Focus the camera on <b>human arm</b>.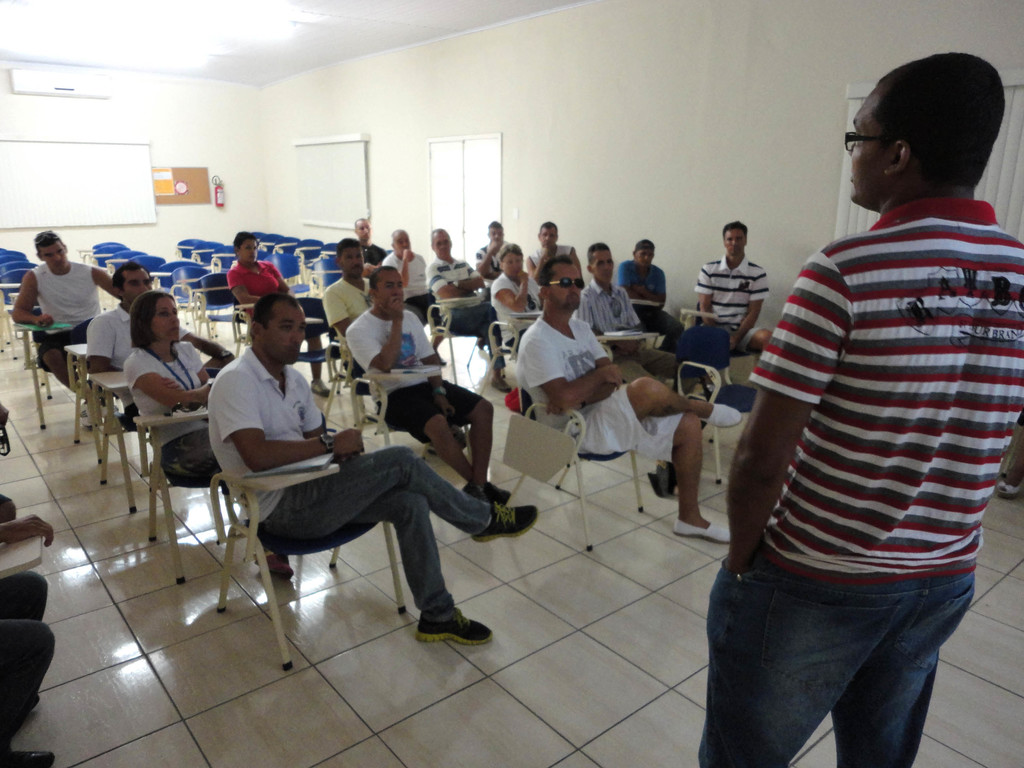
Focus region: (516,325,629,410).
